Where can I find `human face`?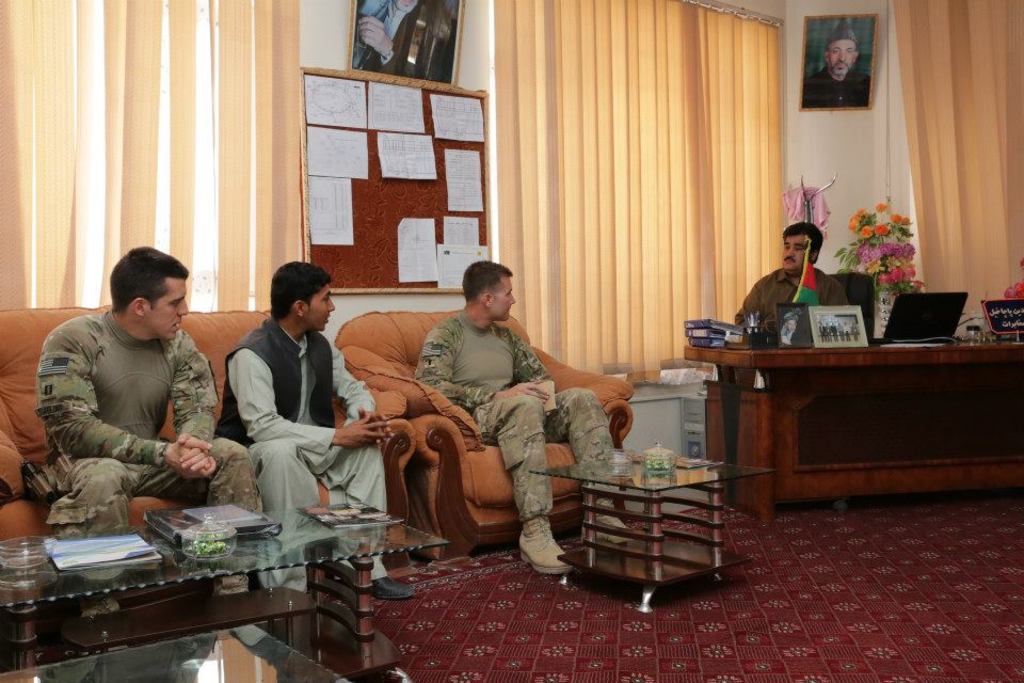
You can find it at 827, 36, 854, 80.
